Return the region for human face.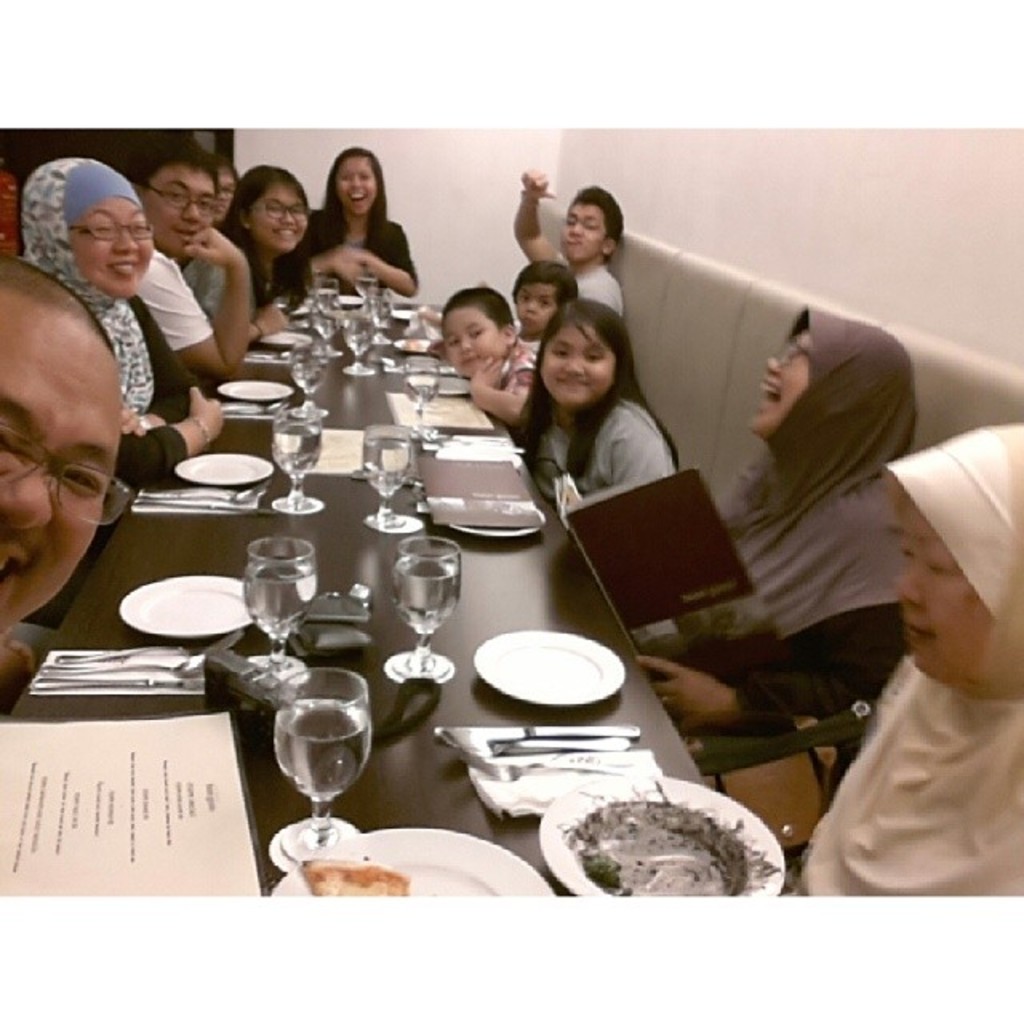
crop(538, 320, 616, 405).
